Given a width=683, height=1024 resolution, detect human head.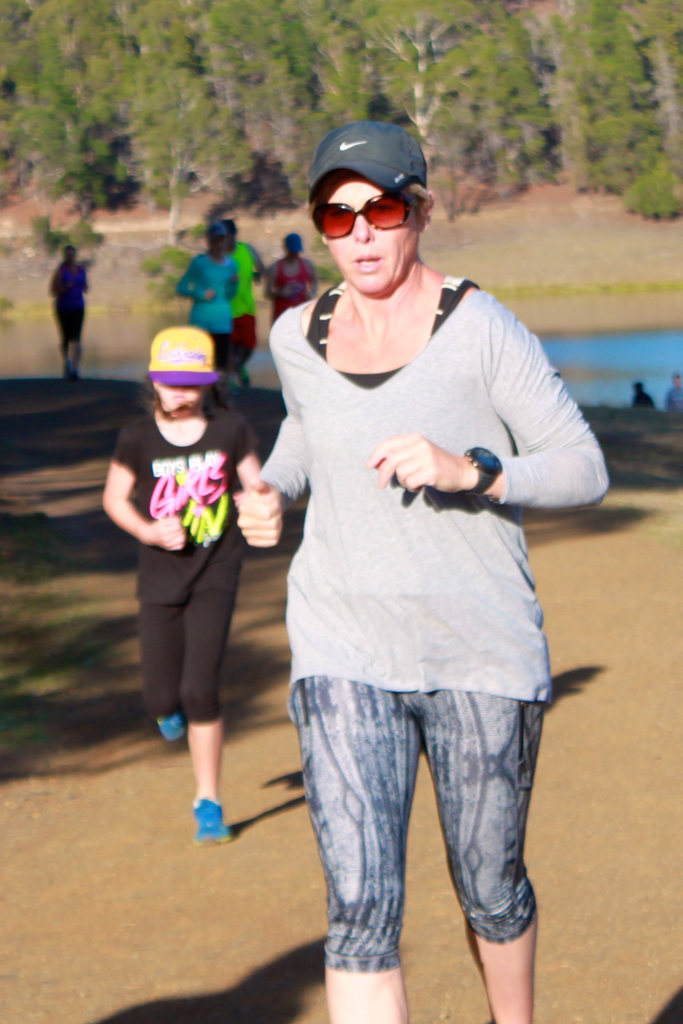
pyautogui.locateOnScreen(284, 236, 306, 257).
